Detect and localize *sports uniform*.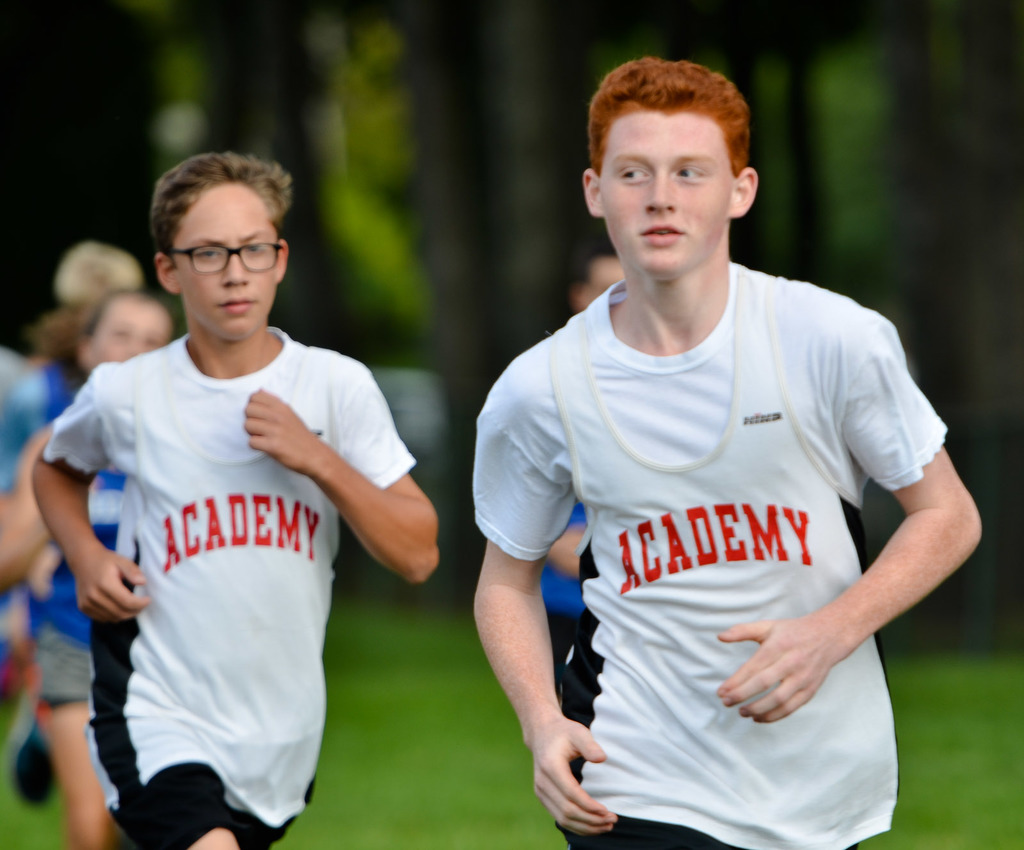
Localized at <box>52,337,421,849</box>.
